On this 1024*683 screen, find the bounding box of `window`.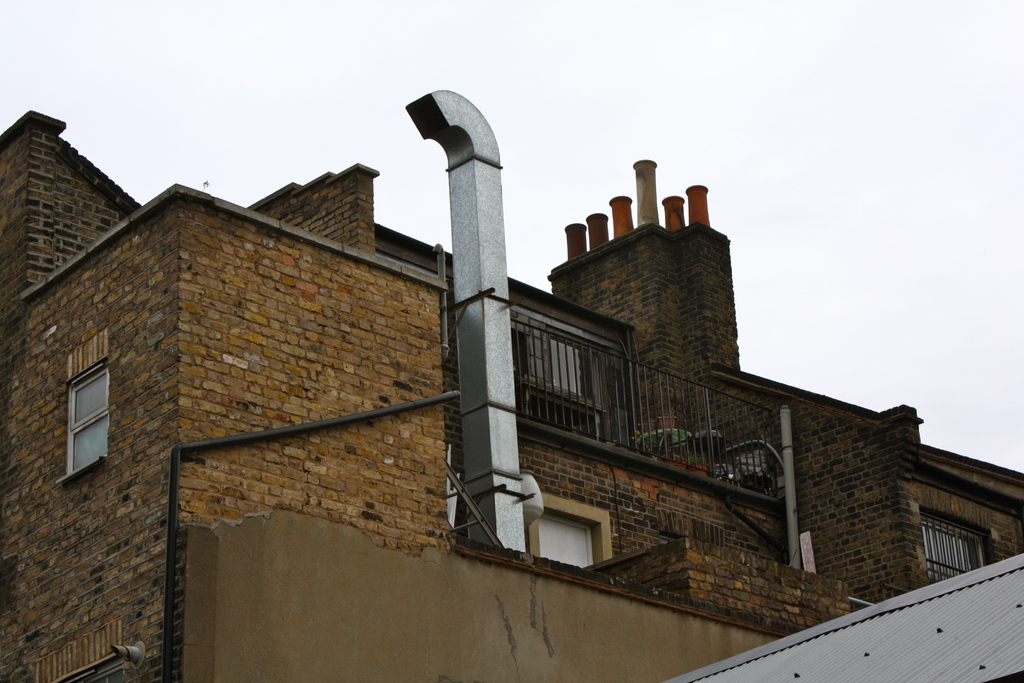
Bounding box: box(521, 493, 606, 562).
